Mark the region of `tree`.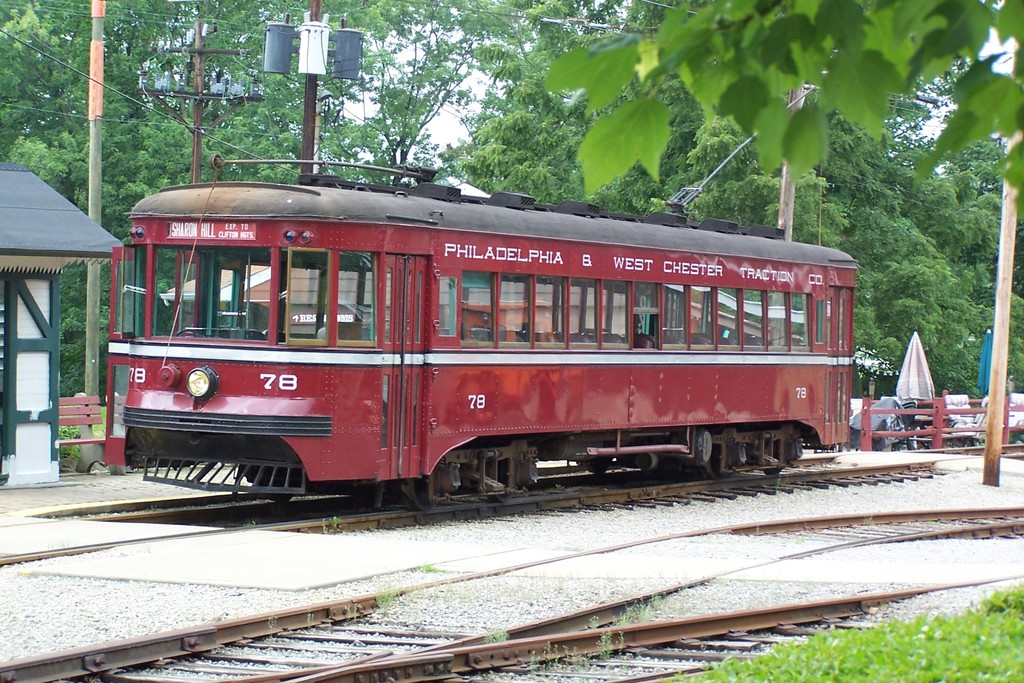
Region: bbox=[541, 0, 1023, 199].
